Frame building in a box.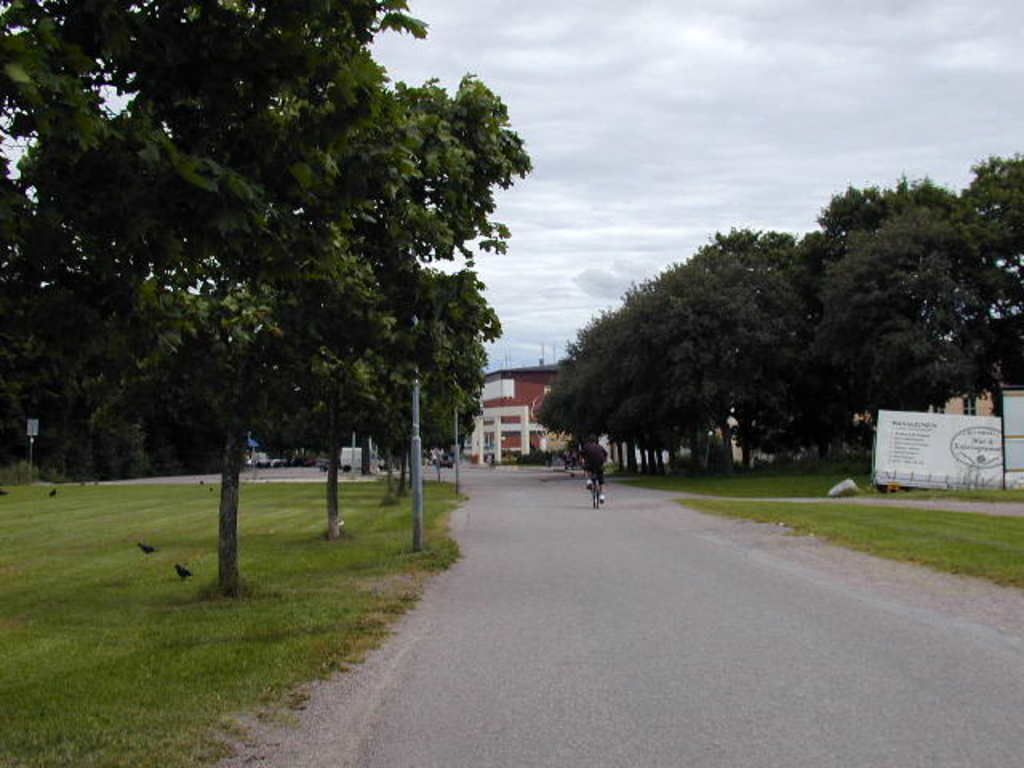
left=453, top=338, right=638, bottom=467.
